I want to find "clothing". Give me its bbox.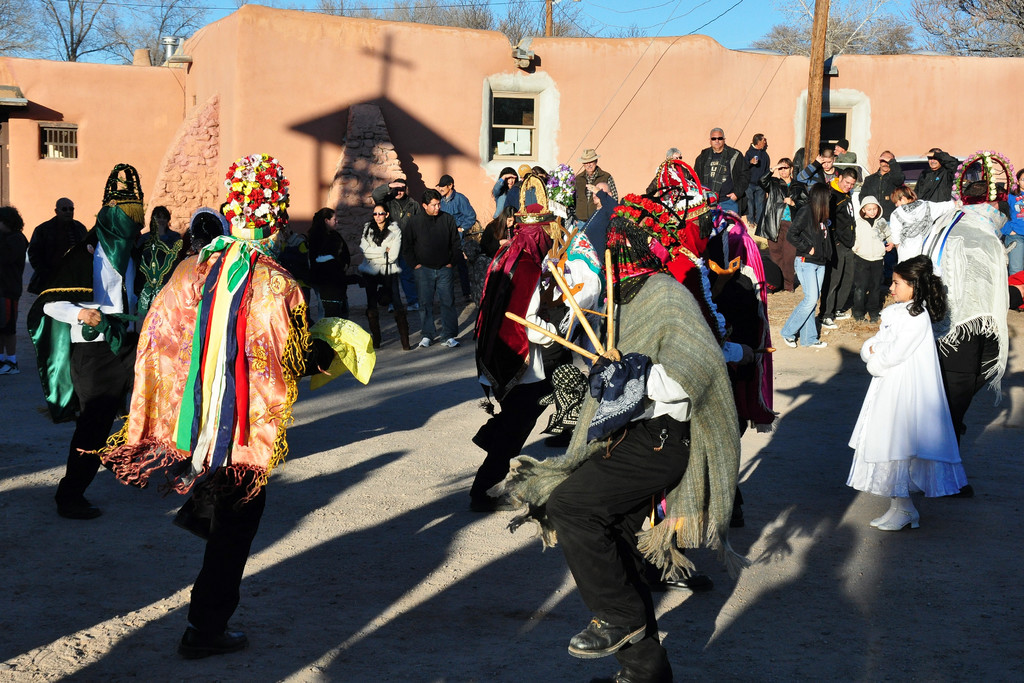
BBox(857, 286, 972, 499).
